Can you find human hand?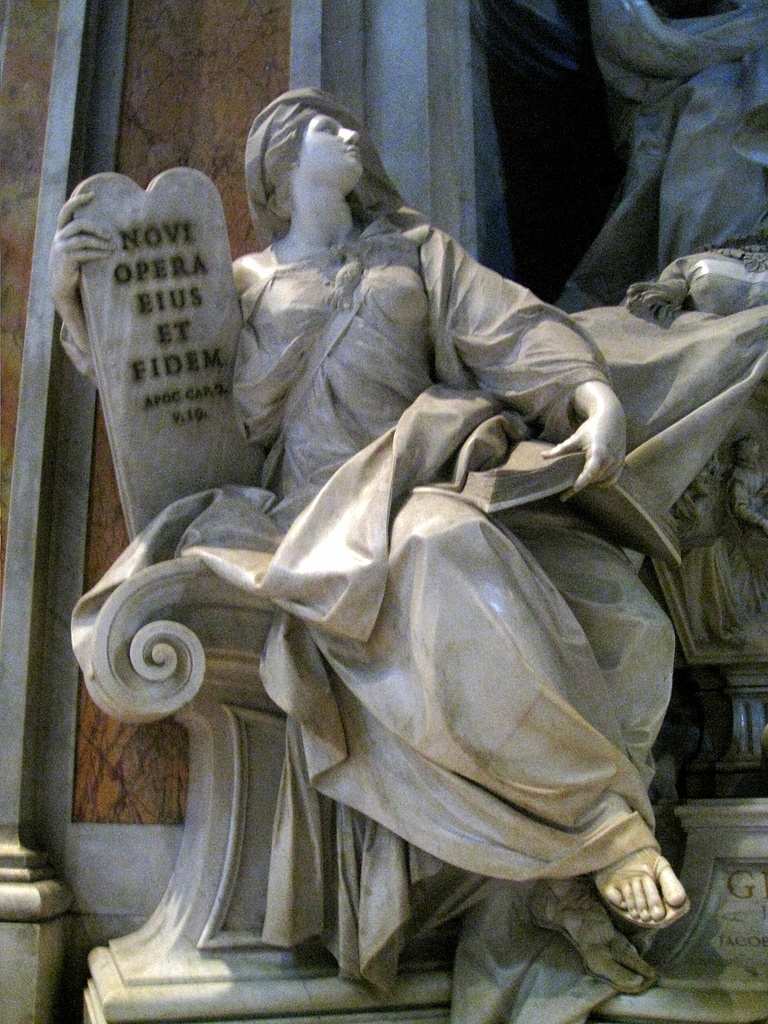
Yes, bounding box: l=46, t=187, r=116, b=318.
